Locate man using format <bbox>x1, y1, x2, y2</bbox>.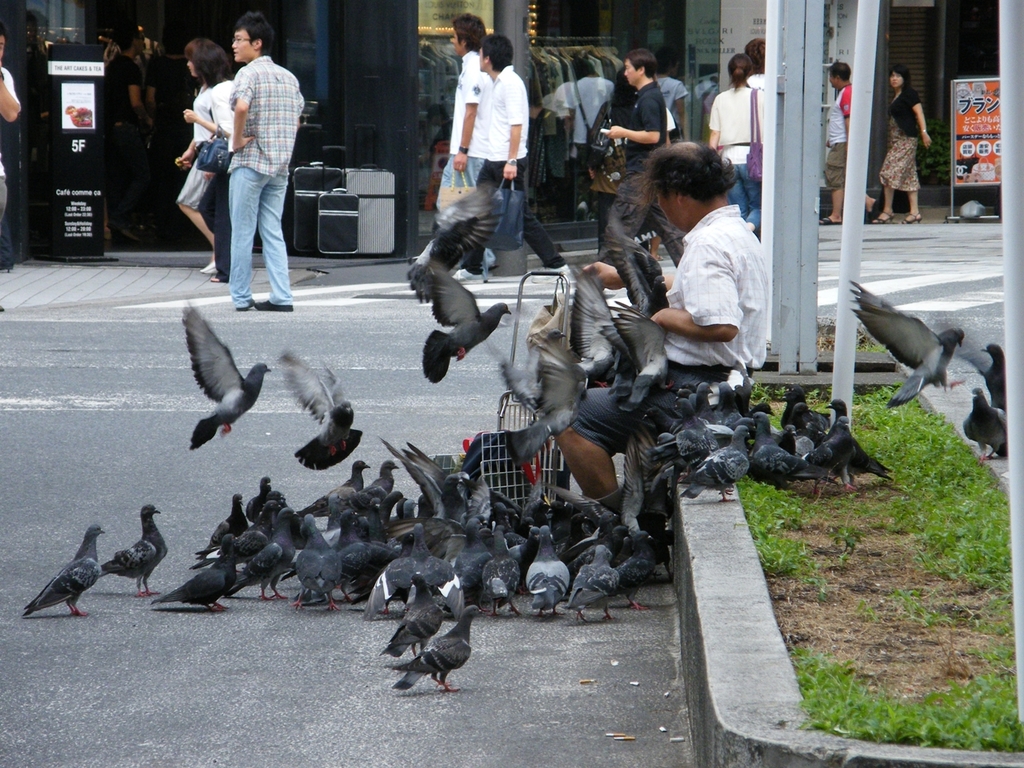
<bbox>819, 62, 853, 223</bbox>.
